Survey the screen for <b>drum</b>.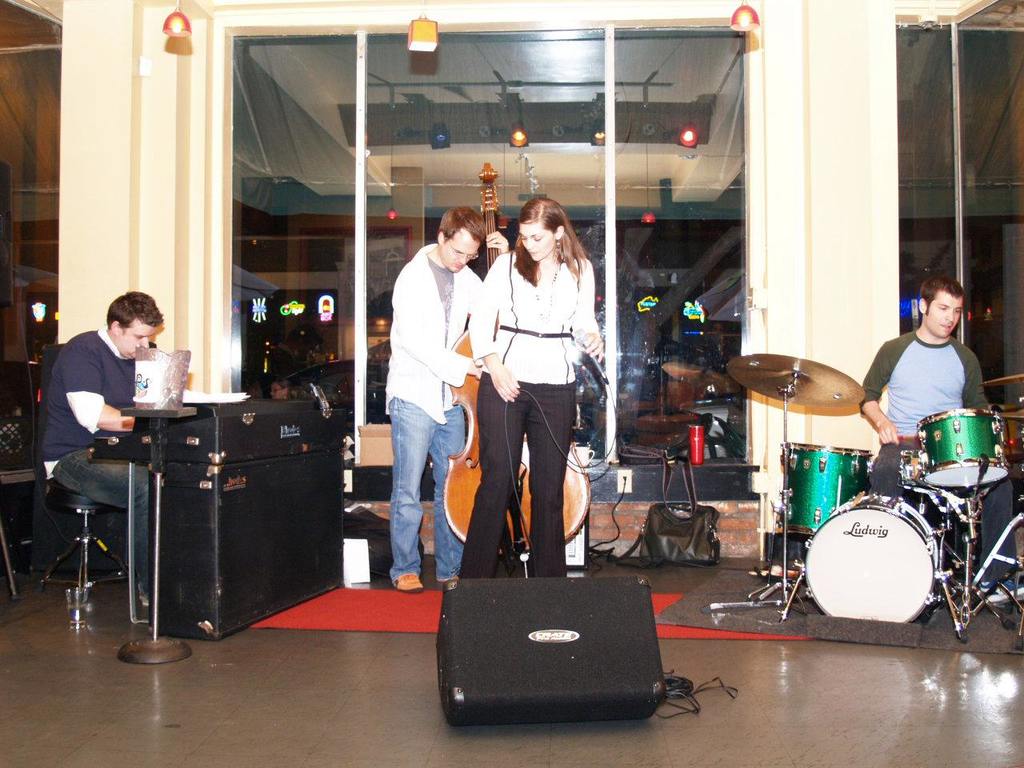
Survey found: (x1=794, y1=490, x2=954, y2=622).
